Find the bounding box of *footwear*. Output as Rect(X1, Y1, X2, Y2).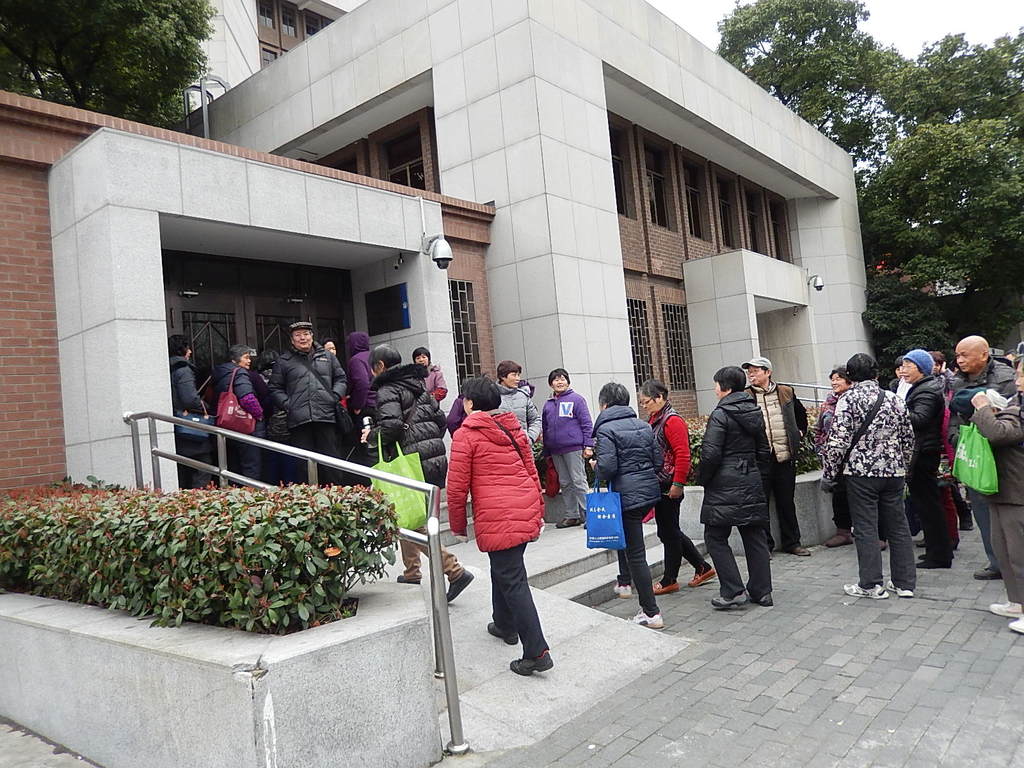
Rect(887, 580, 913, 597).
